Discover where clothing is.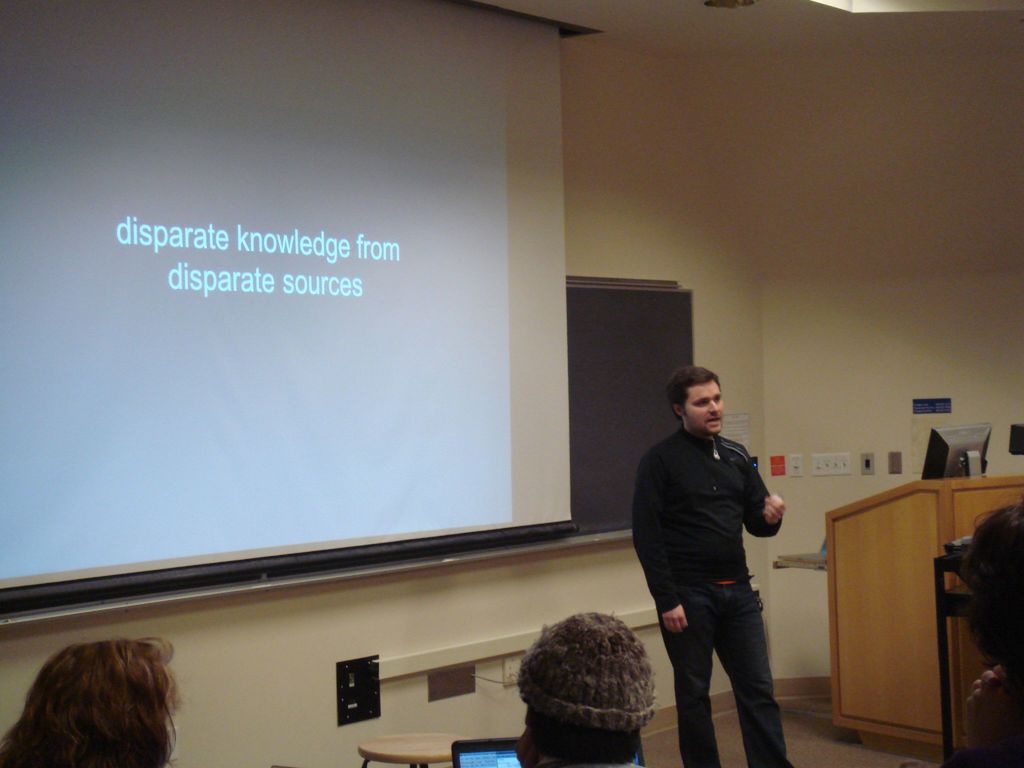
Discovered at [left=655, top=437, right=820, bottom=744].
